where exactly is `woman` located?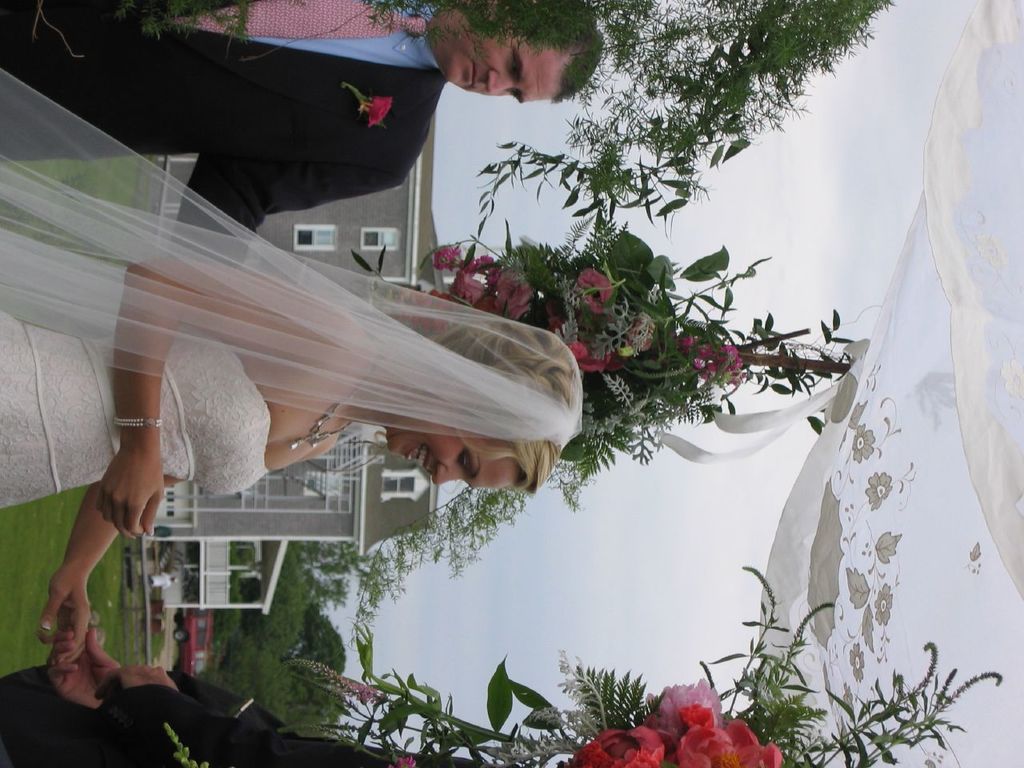
Its bounding box is select_region(0, 65, 586, 647).
